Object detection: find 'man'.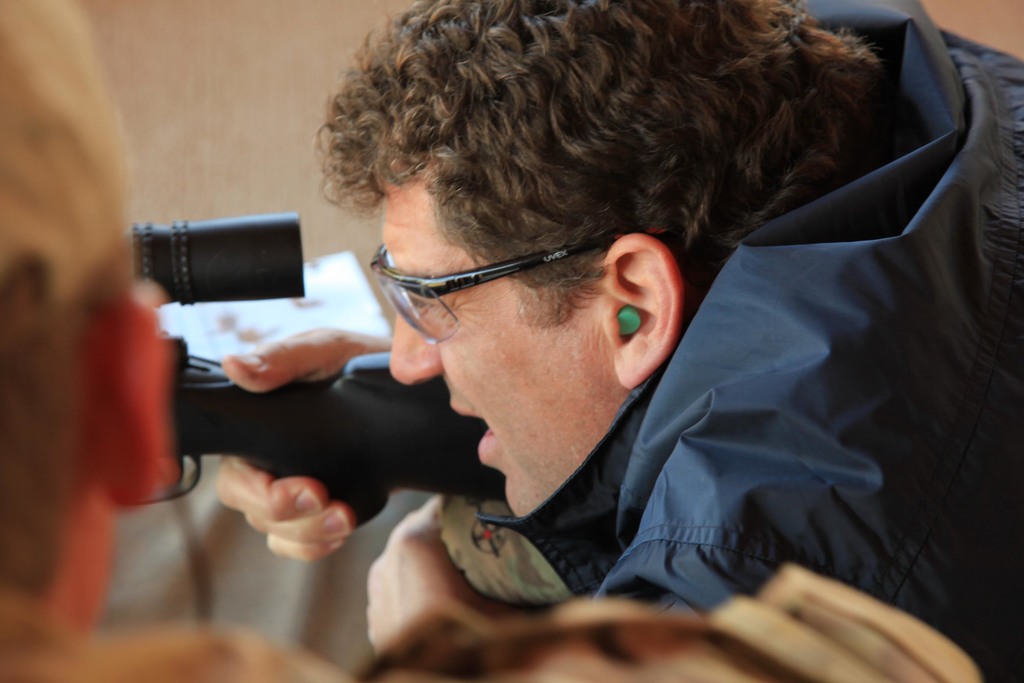
x1=196 y1=0 x2=1008 y2=661.
